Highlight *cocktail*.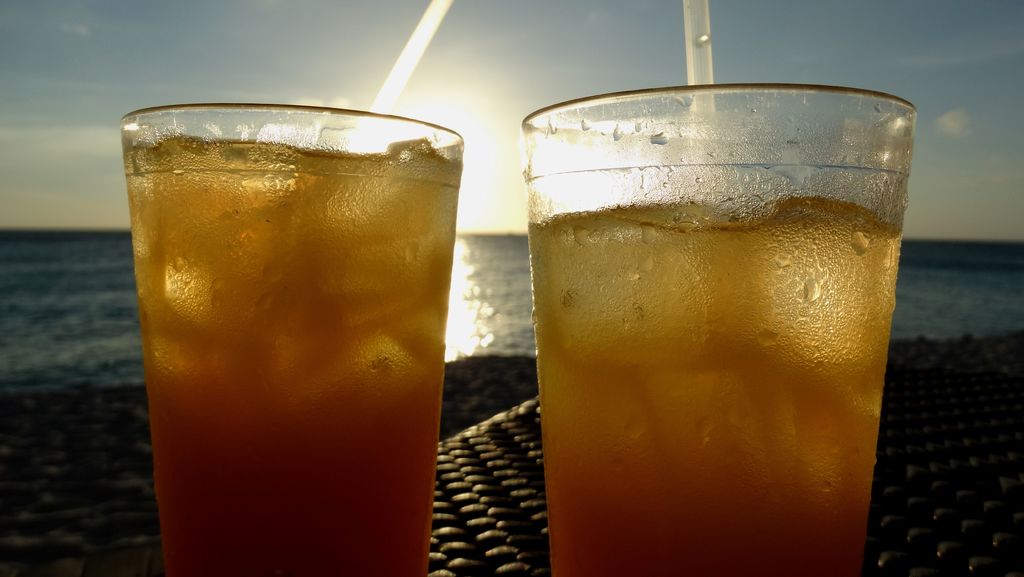
Highlighted region: left=523, top=0, right=920, bottom=576.
